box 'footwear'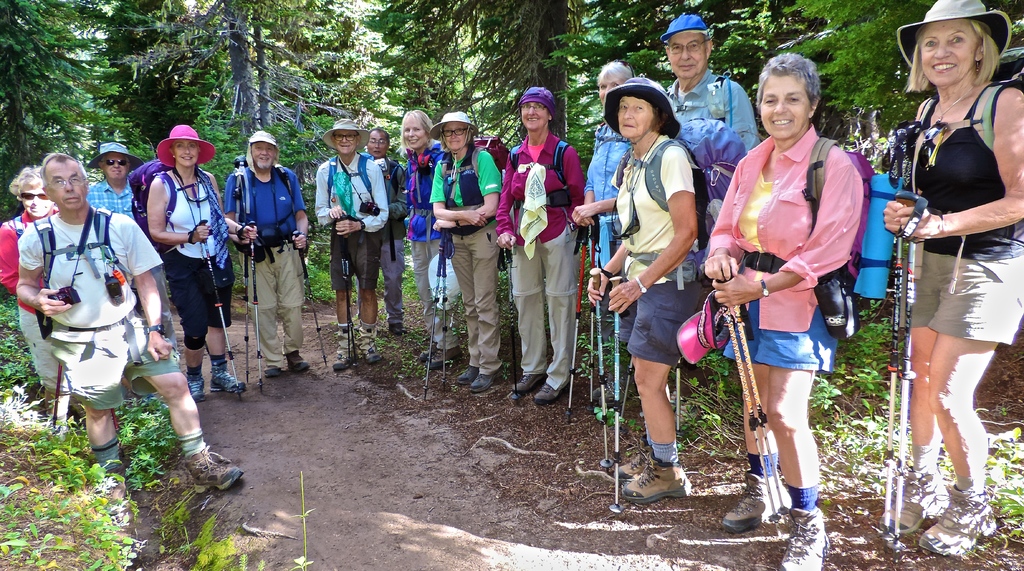
rect(532, 376, 553, 394)
